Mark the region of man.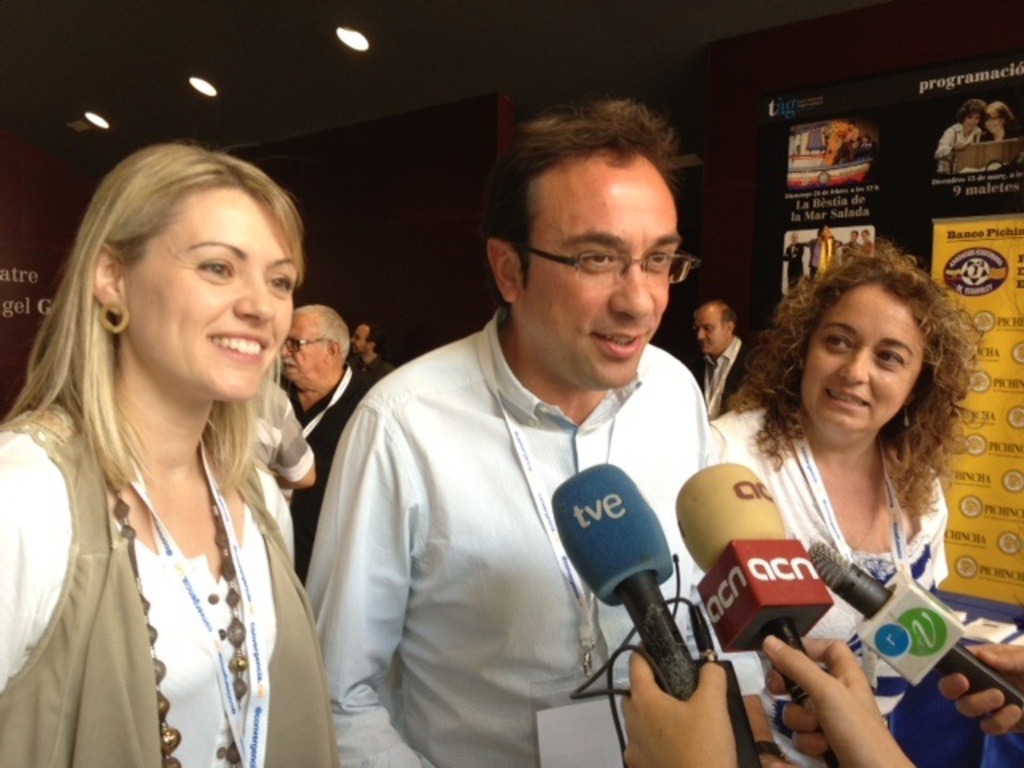
Region: bbox(283, 157, 778, 767).
